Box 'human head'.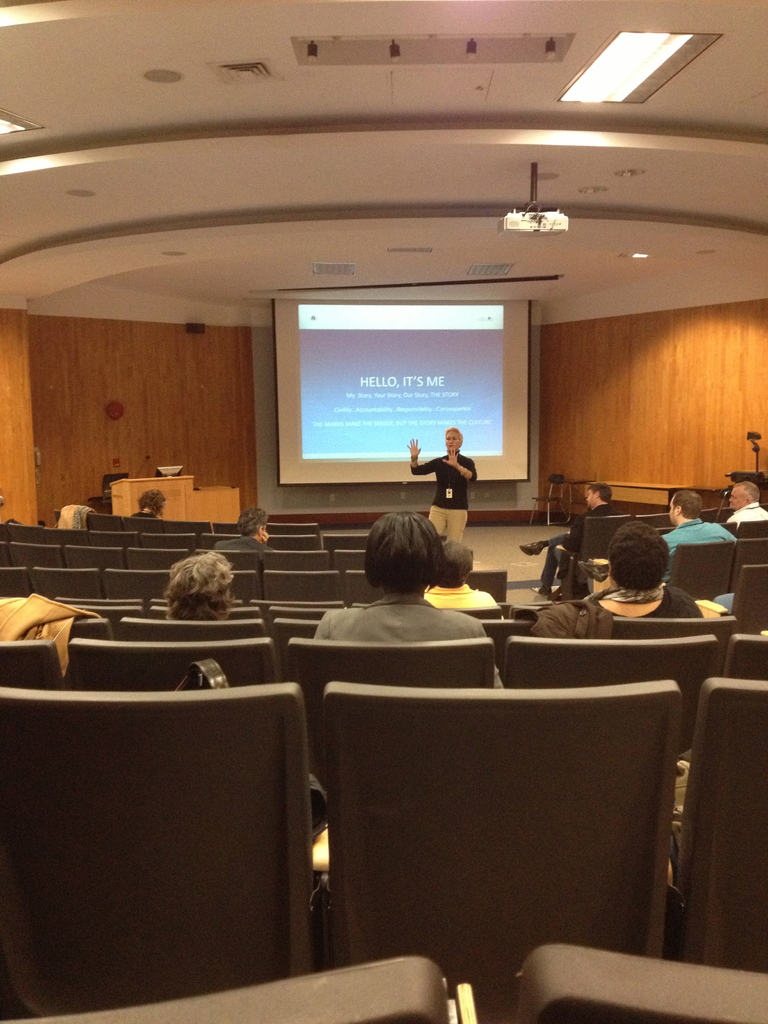
[164,550,234,624].
